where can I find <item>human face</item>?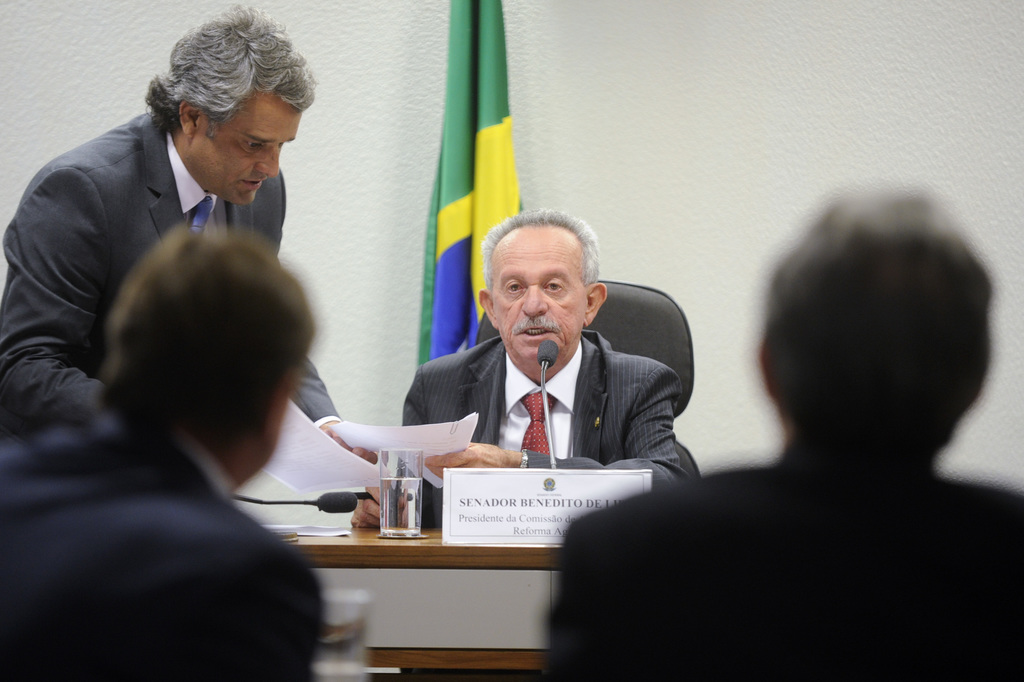
You can find it at (492,227,588,361).
